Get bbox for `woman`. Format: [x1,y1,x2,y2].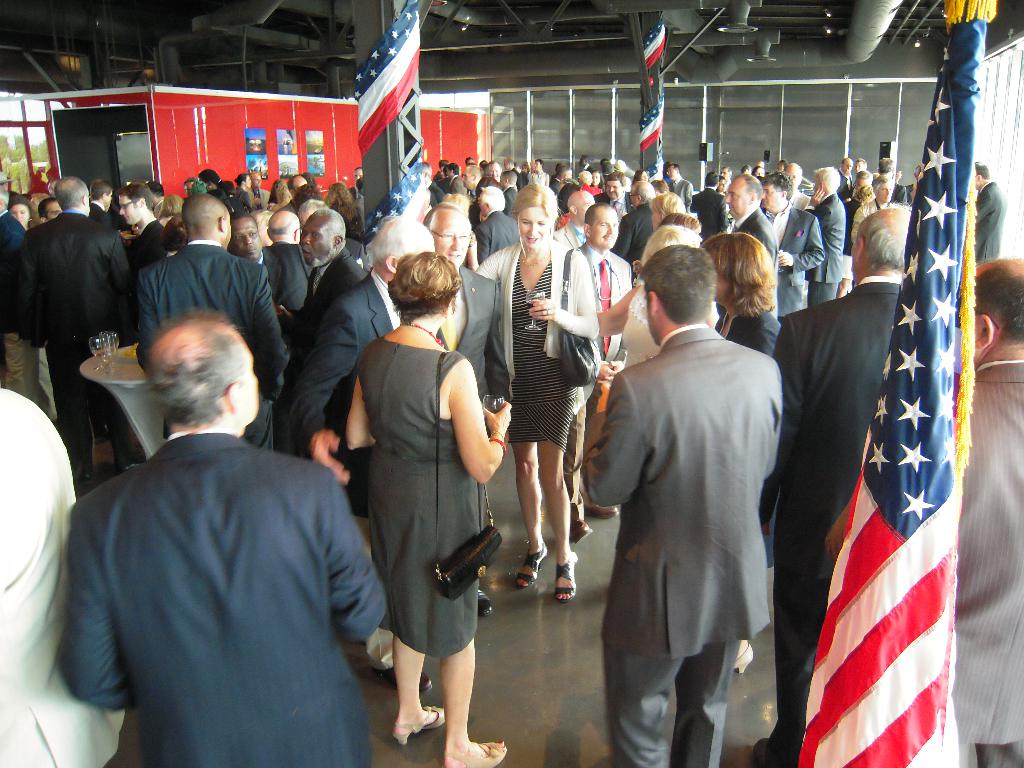
[840,182,877,300].
